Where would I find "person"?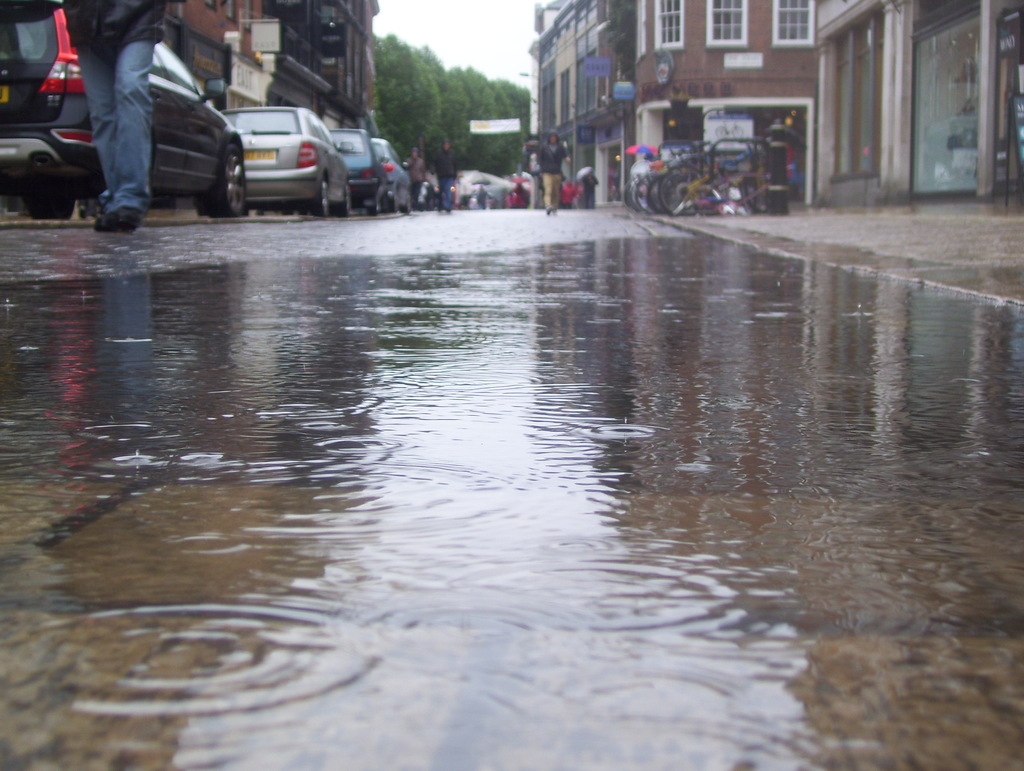
At bbox=(406, 149, 429, 208).
